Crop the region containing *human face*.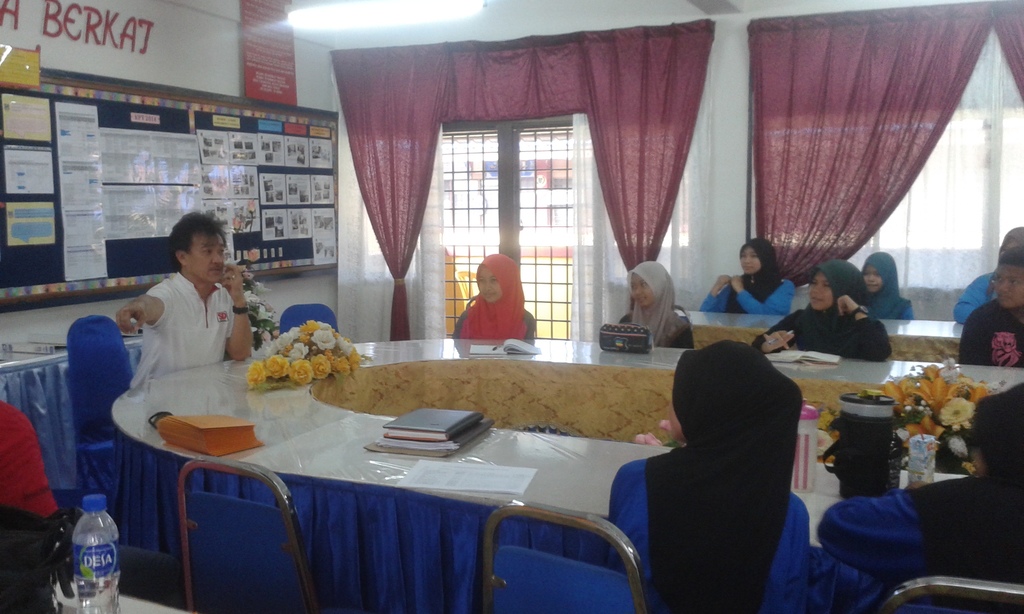
Crop region: 633:277:654:306.
